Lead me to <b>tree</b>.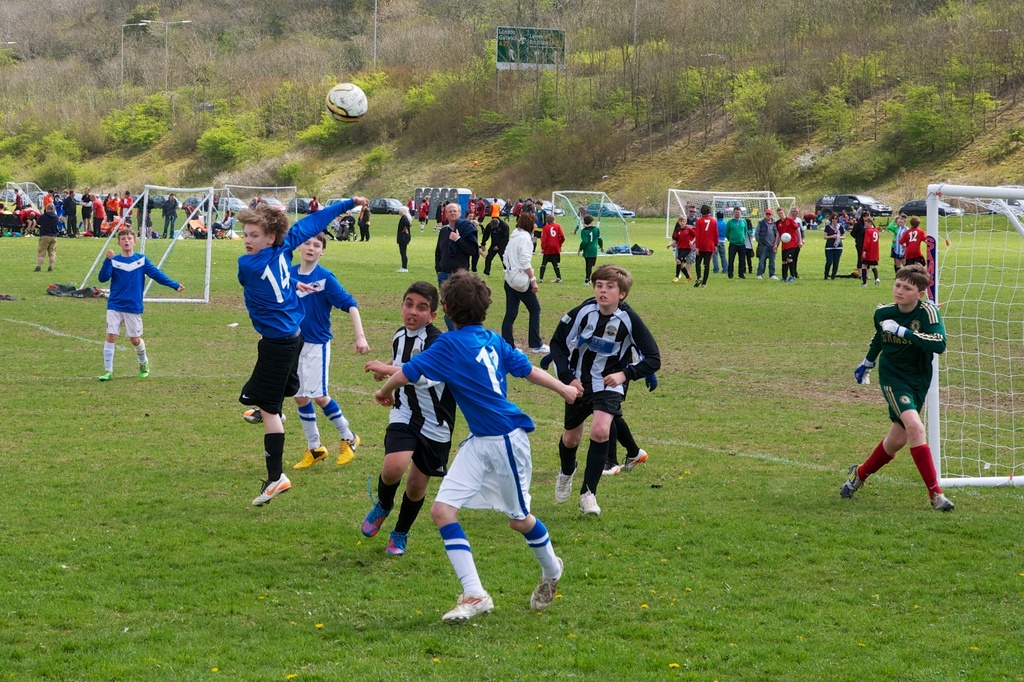
Lead to (295,119,348,145).
